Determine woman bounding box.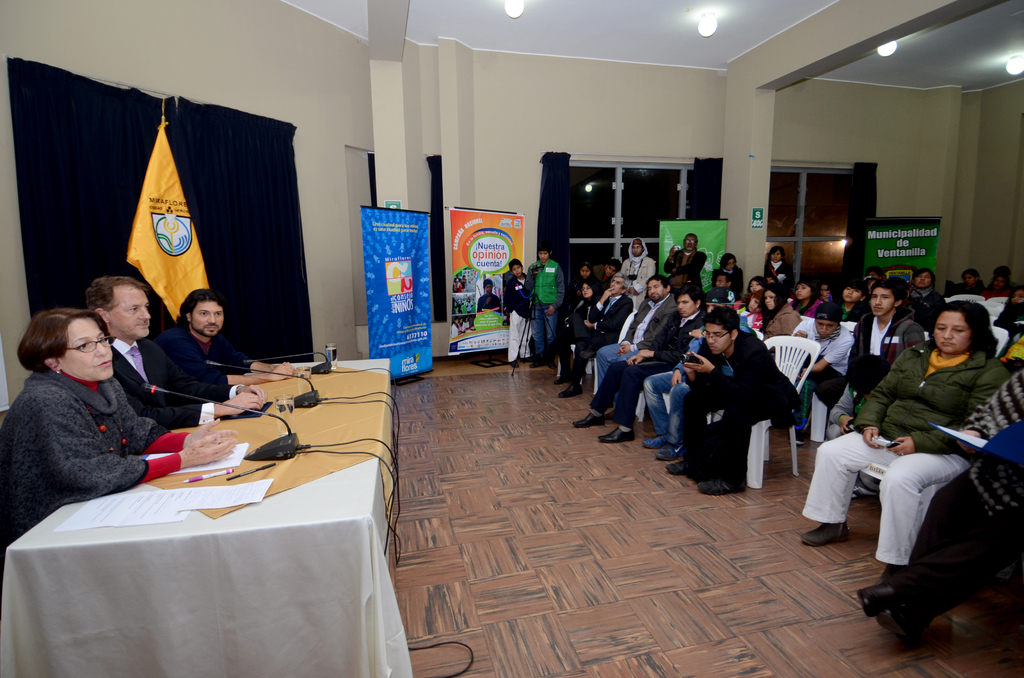
Determined: box(952, 268, 983, 298).
